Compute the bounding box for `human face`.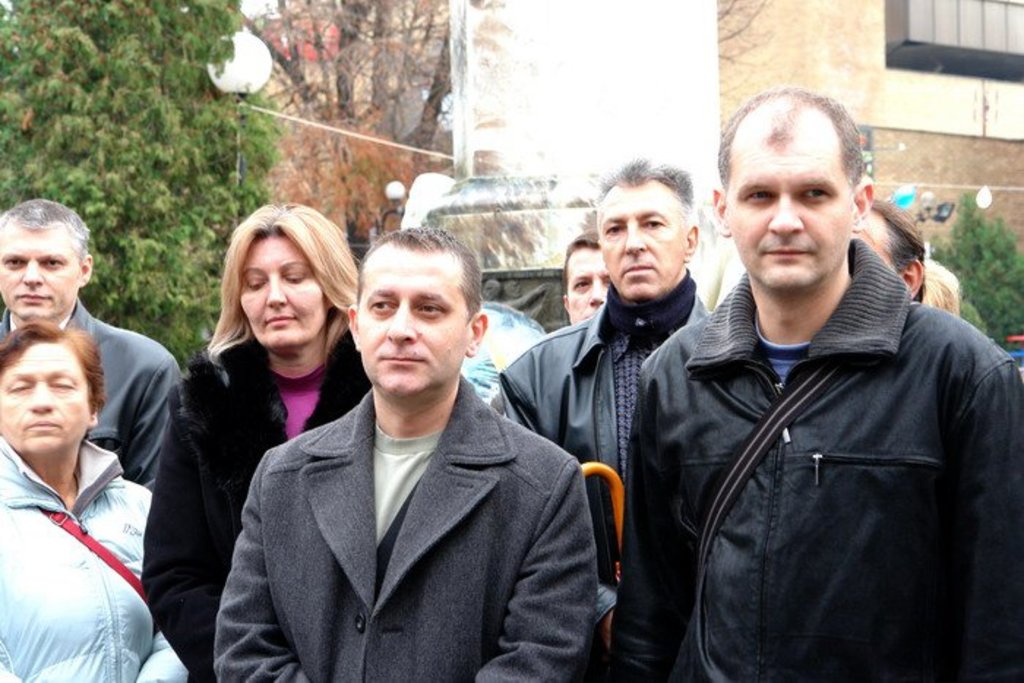
crop(597, 183, 685, 295).
